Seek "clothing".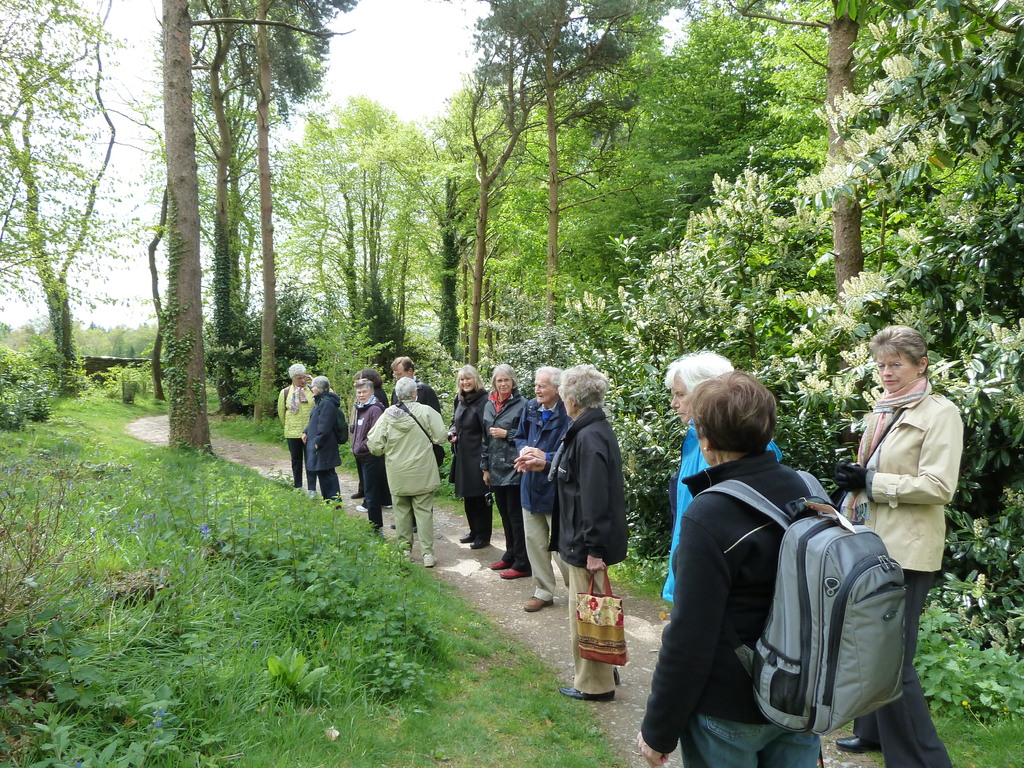
[x1=660, y1=415, x2=783, y2=609].
